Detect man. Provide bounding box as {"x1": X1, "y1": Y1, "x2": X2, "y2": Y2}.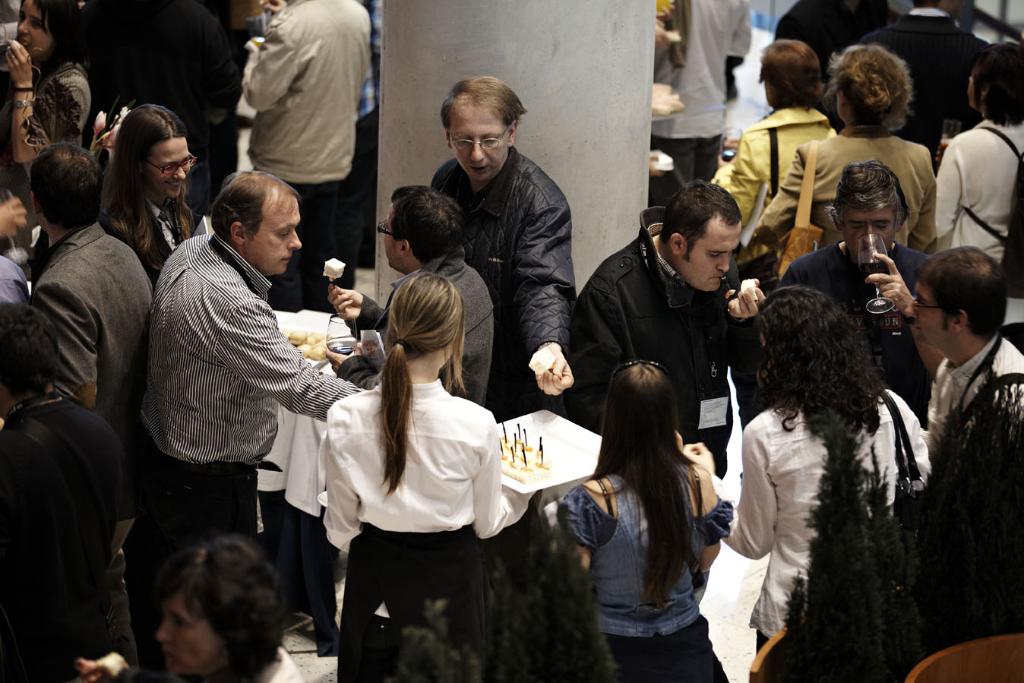
{"x1": 560, "y1": 179, "x2": 764, "y2": 460}.
